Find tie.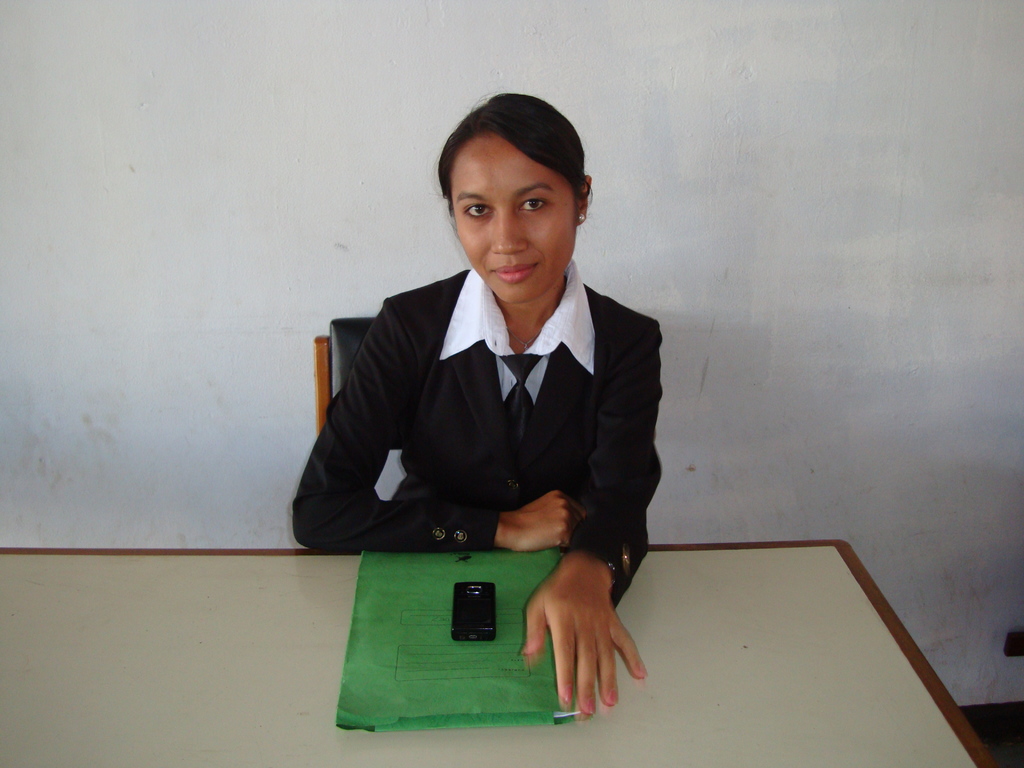
<region>490, 353, 547, 485</region>.
